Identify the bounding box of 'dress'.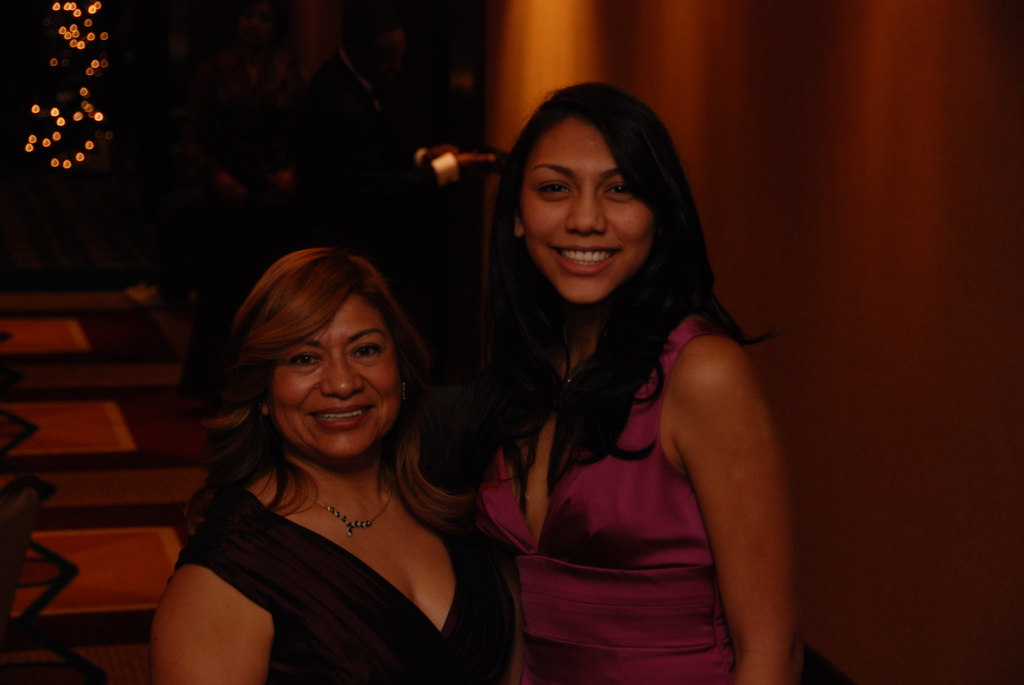
detection(458, 310, 738, 684).
